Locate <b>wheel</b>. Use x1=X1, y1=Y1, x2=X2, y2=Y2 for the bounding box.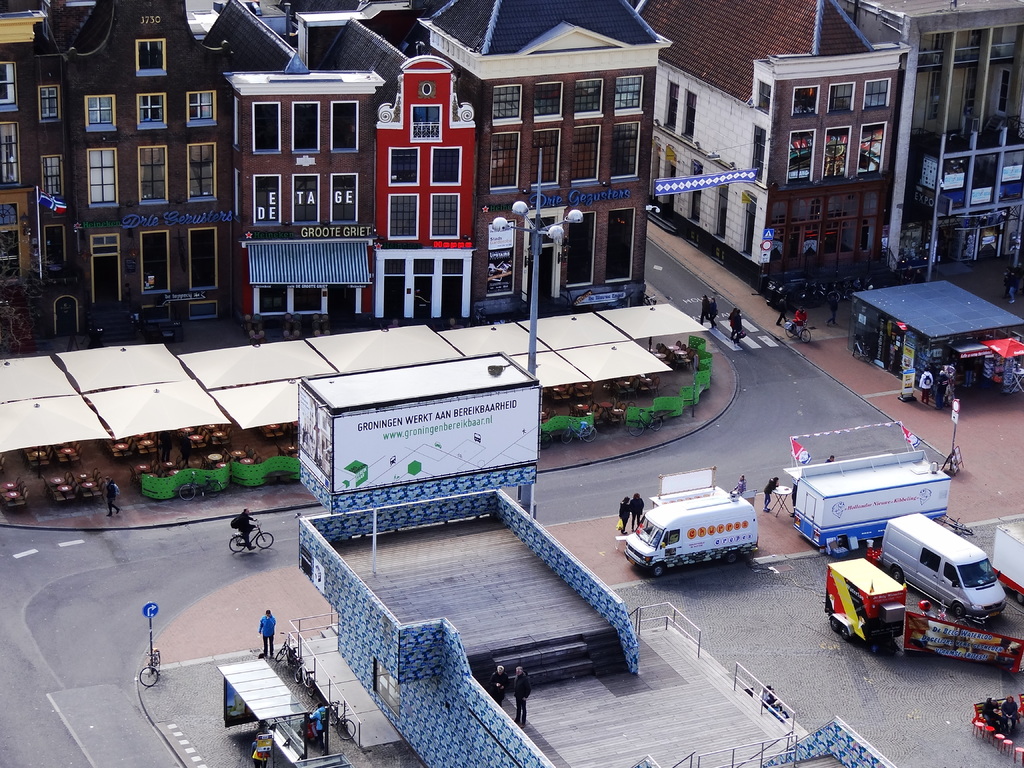
x1=561, y1=431, x2=573, y2=442.
